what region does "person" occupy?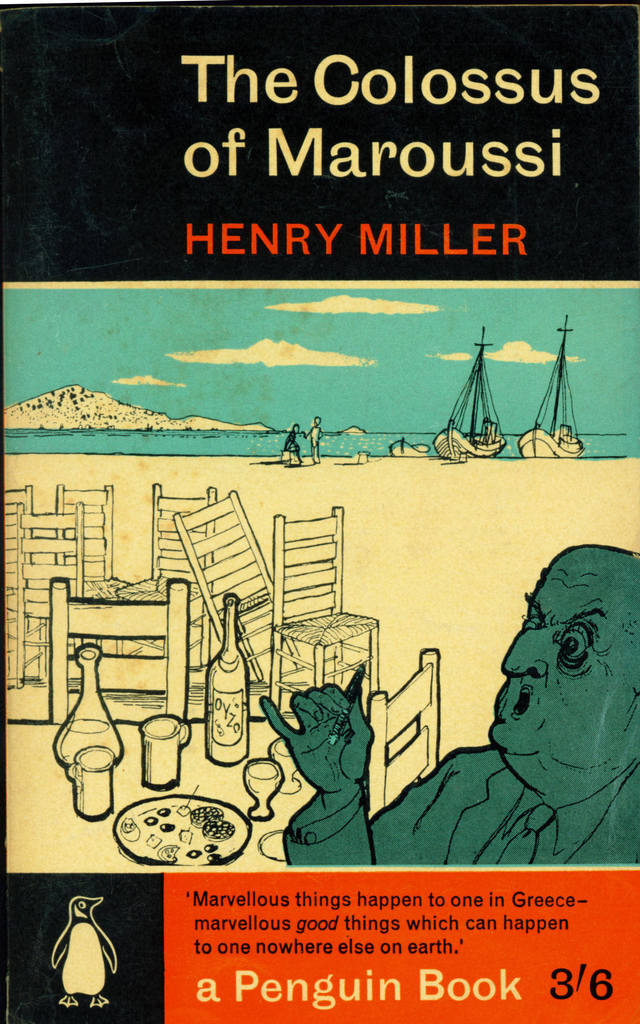
detection(250, 538, 639, 861).
